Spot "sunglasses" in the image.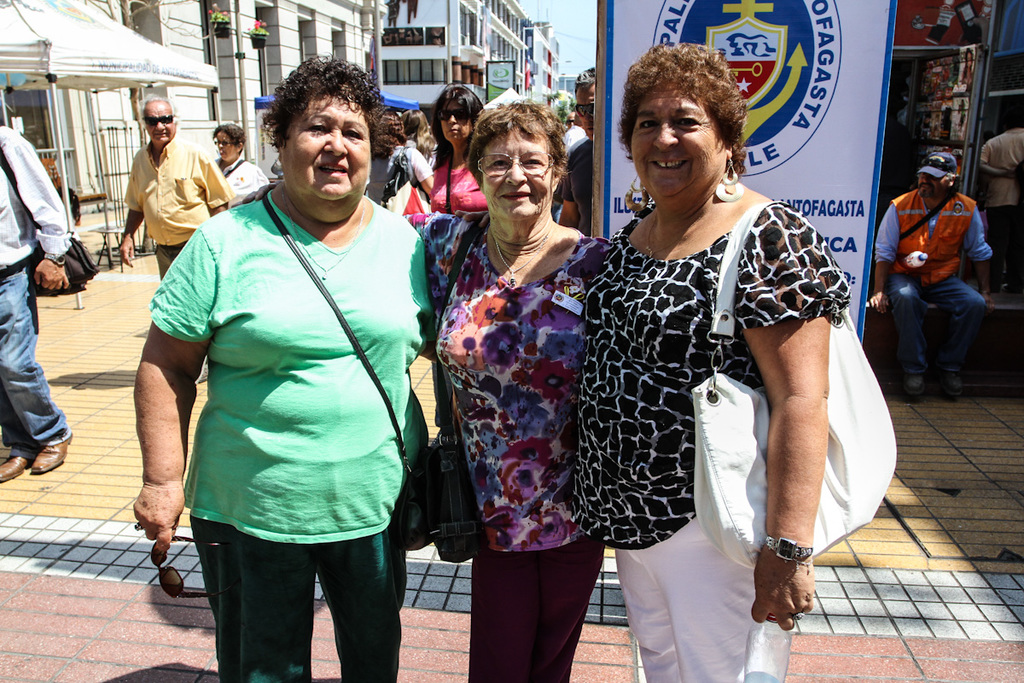
"sunglasses" found at BBox(148, 532, 241, 597).
